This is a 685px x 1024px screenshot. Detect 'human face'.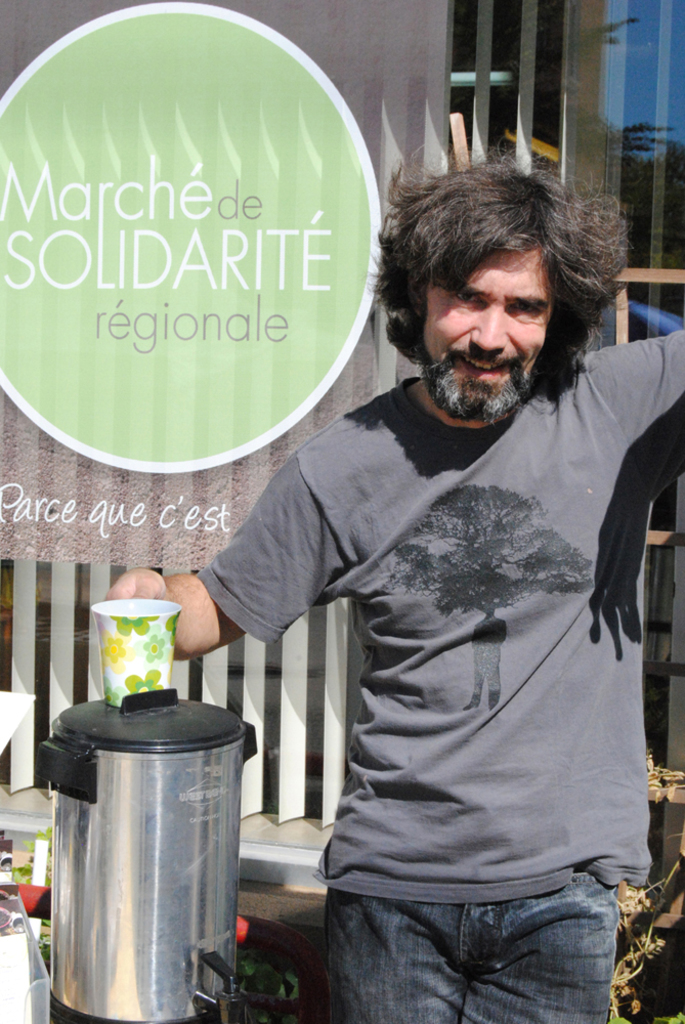
BBox(424, 252, 557, 431).
